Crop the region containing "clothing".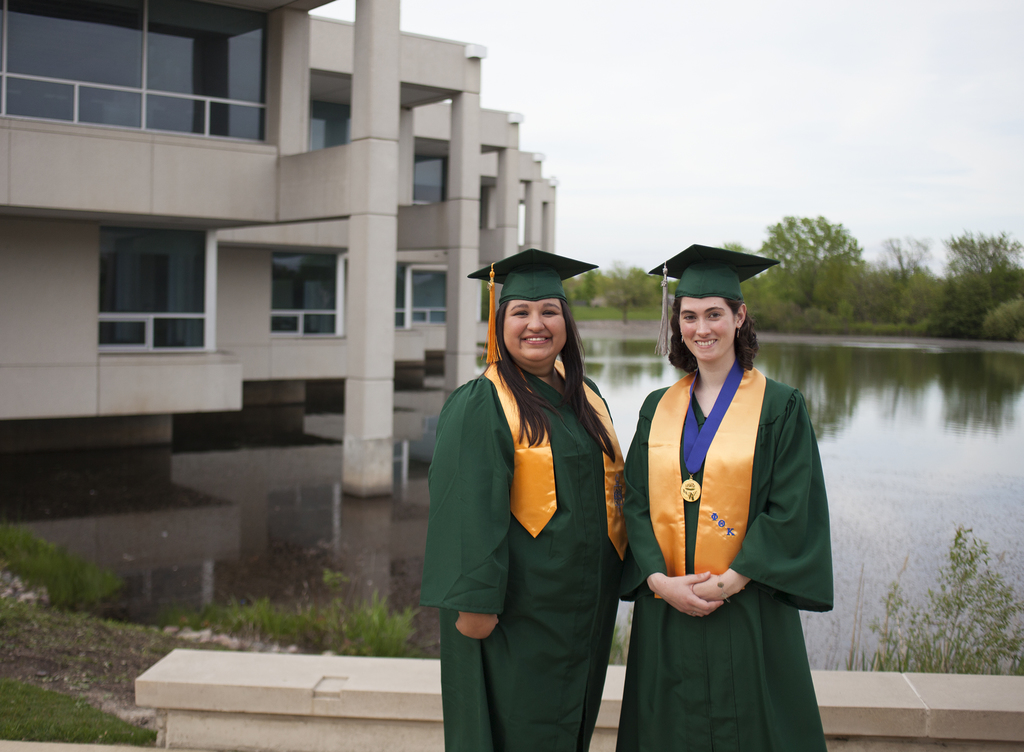
Crop region: rect(618, 362, 843, 751).
